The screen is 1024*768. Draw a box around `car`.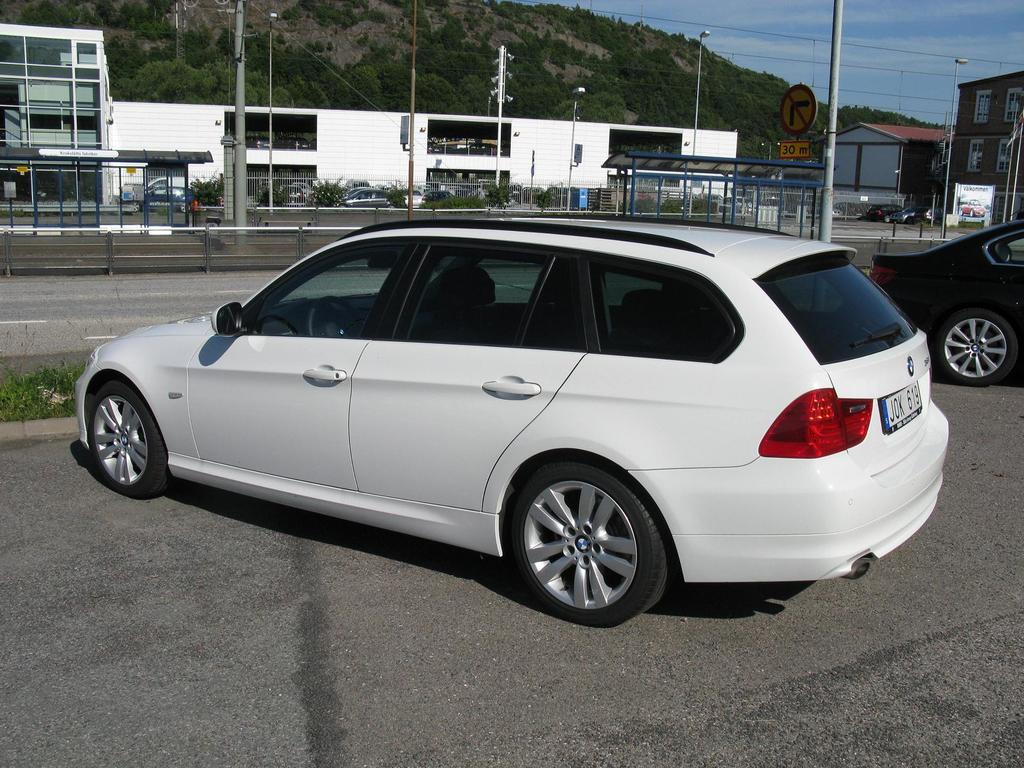
crop(341, 188, 394, 213).
